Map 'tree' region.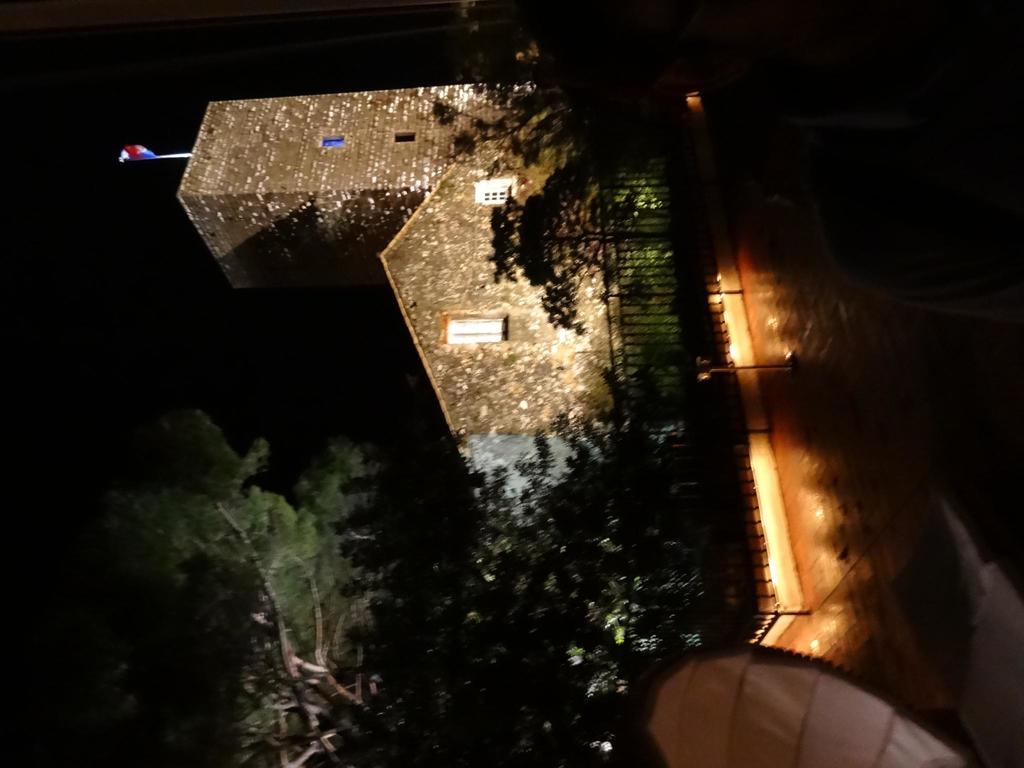
Mapped to bbox=(107, 401, 390, 767).
